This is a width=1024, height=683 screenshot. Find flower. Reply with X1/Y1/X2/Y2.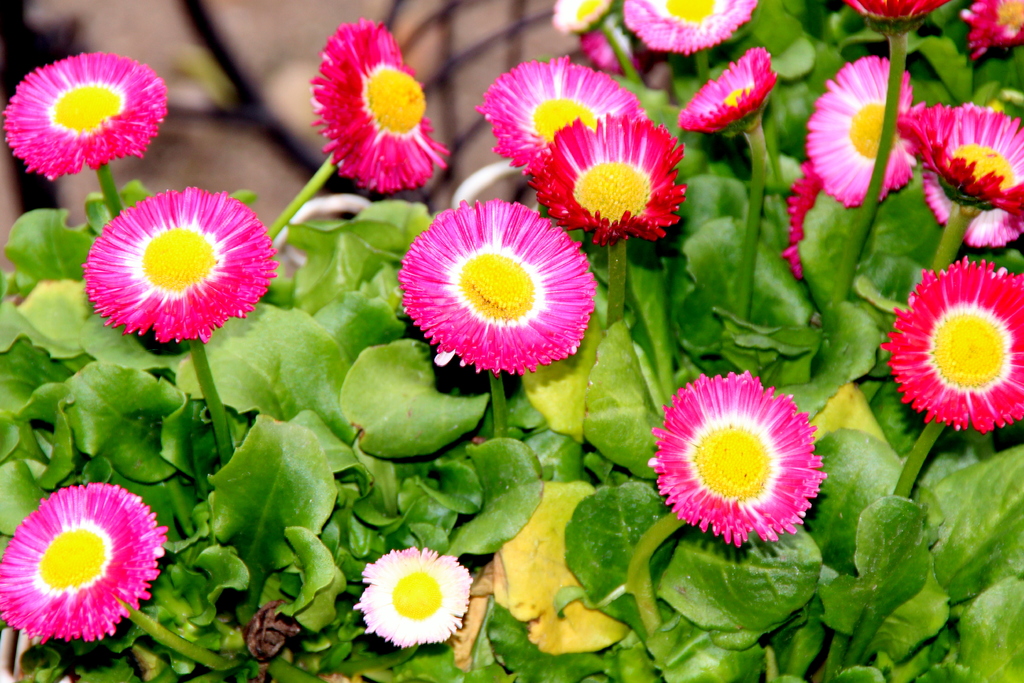
675/47/780/140.
